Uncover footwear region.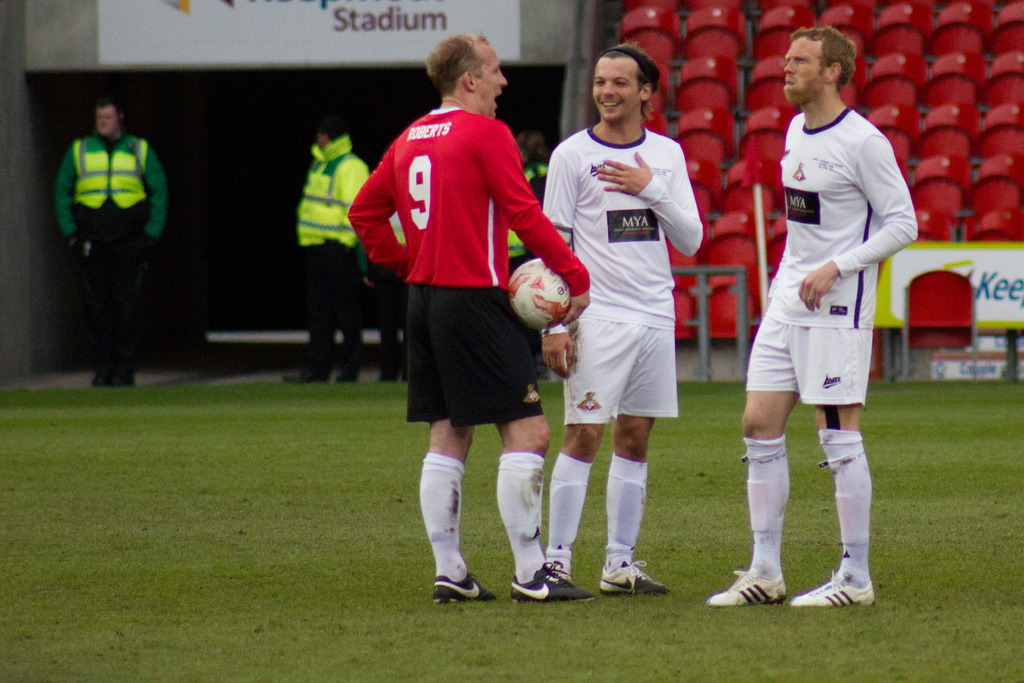
Uncovered: <bbox>705, 564, 785, 613</bbox>.
